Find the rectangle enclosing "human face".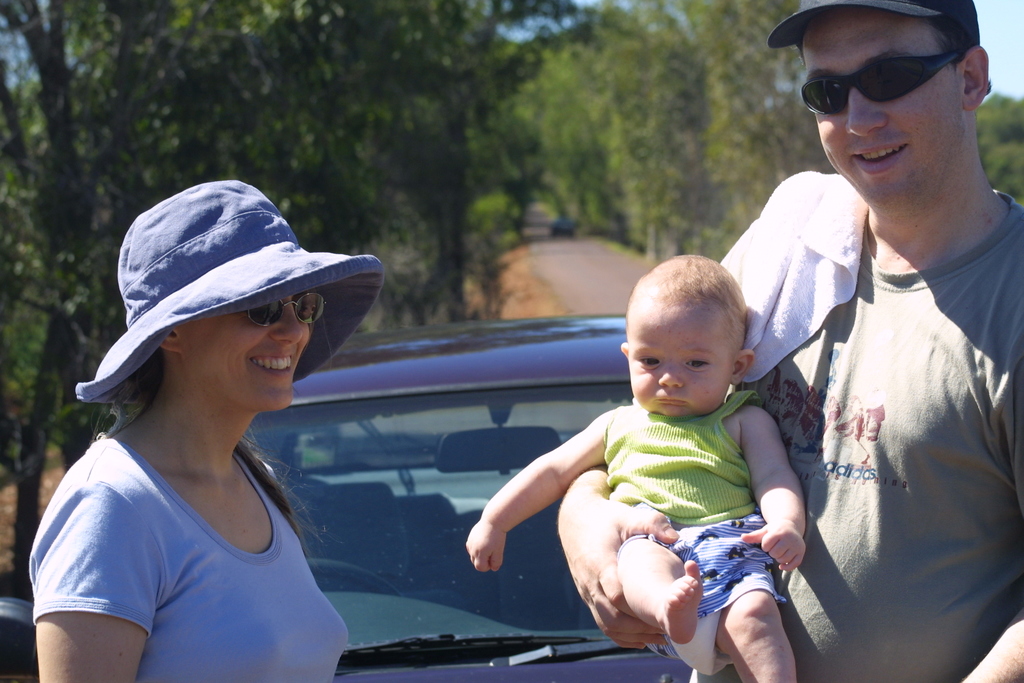
798, 8, 953, 211.
